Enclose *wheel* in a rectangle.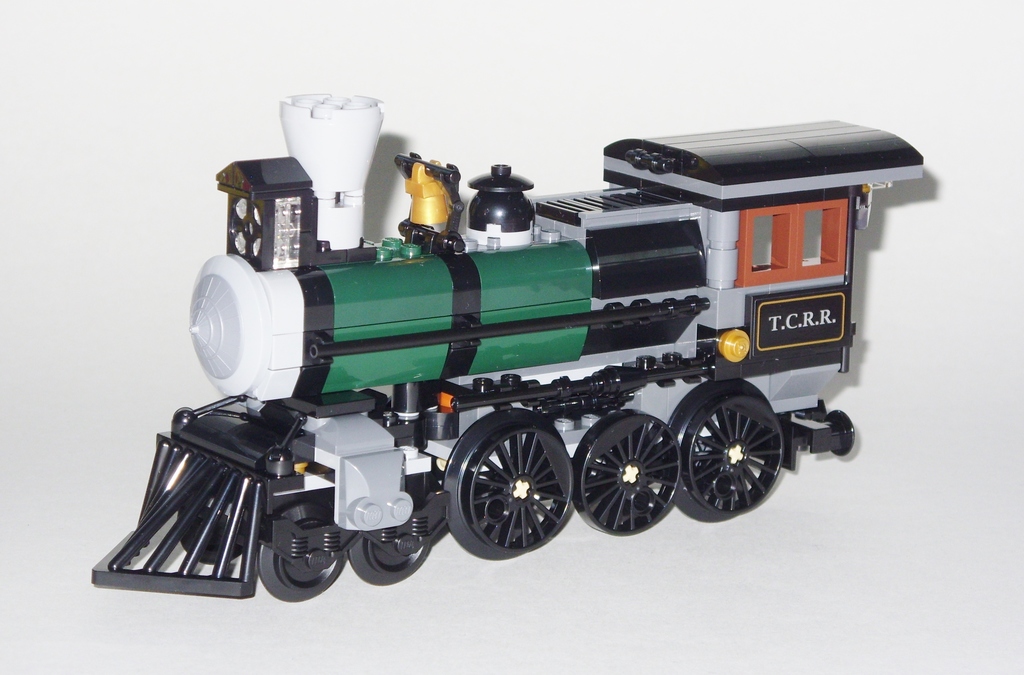
pyautogui.locateOnScreen(572, 413, 691, 542).
